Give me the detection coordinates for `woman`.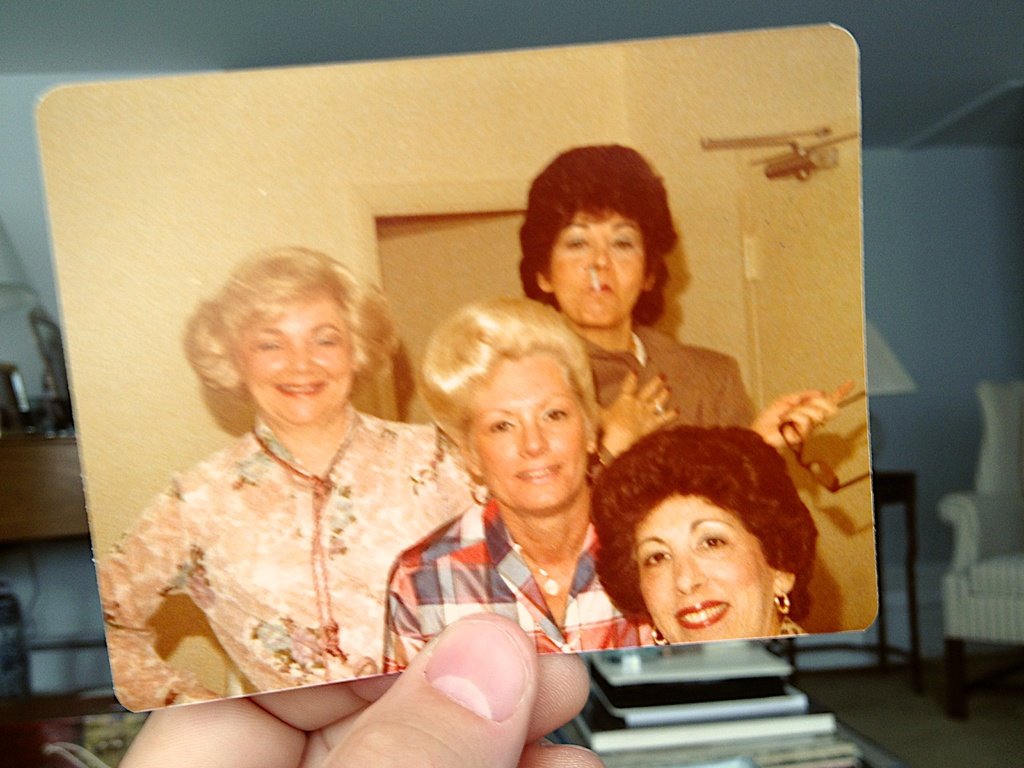
{"x1": 112, "y1": 242, "x2": 470, "y2": 719}.
